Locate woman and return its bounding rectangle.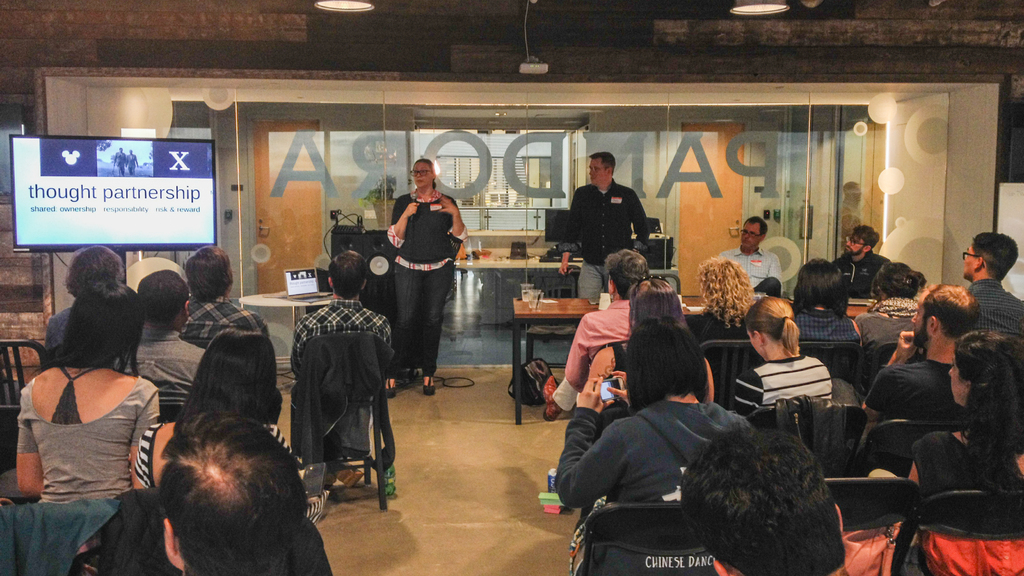
detection(863, 329, 1023, 575).
